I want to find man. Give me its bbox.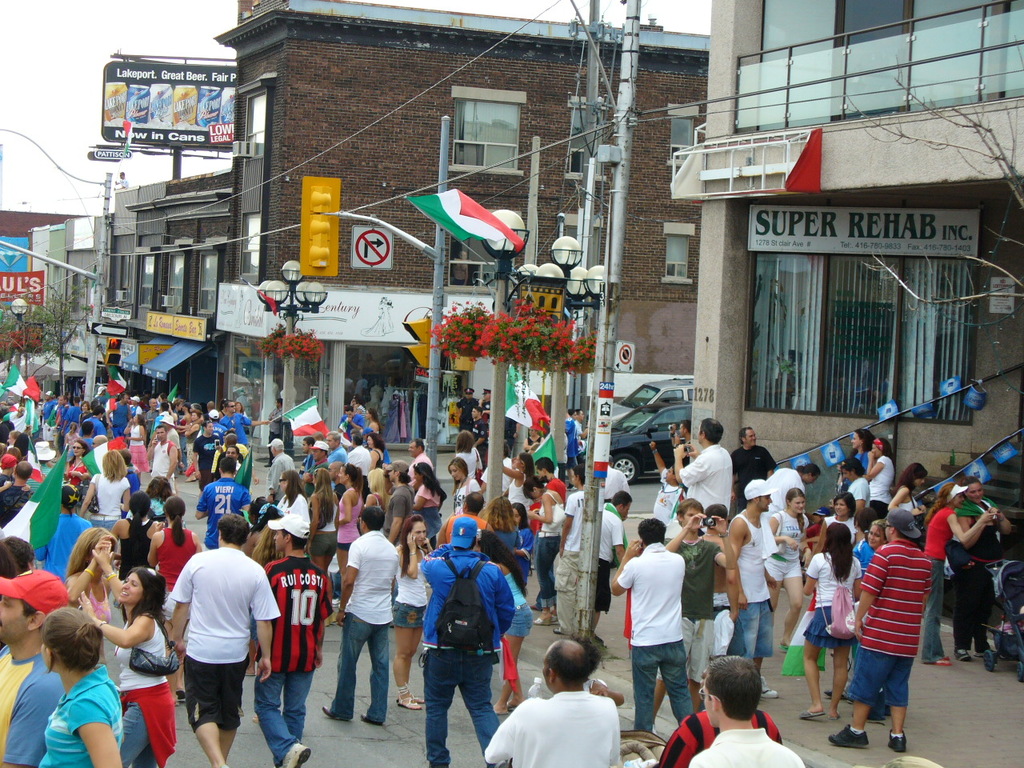
bbox=(54, 395, 69, 431).
